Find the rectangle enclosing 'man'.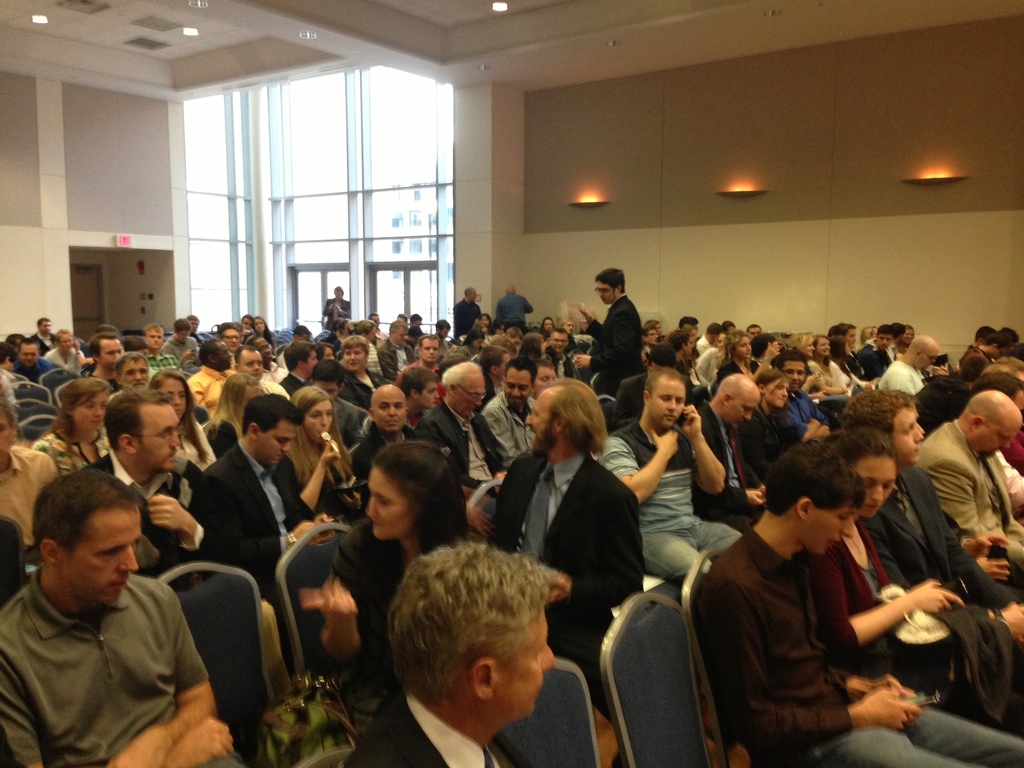
rect(13, 337, 56, 387).
